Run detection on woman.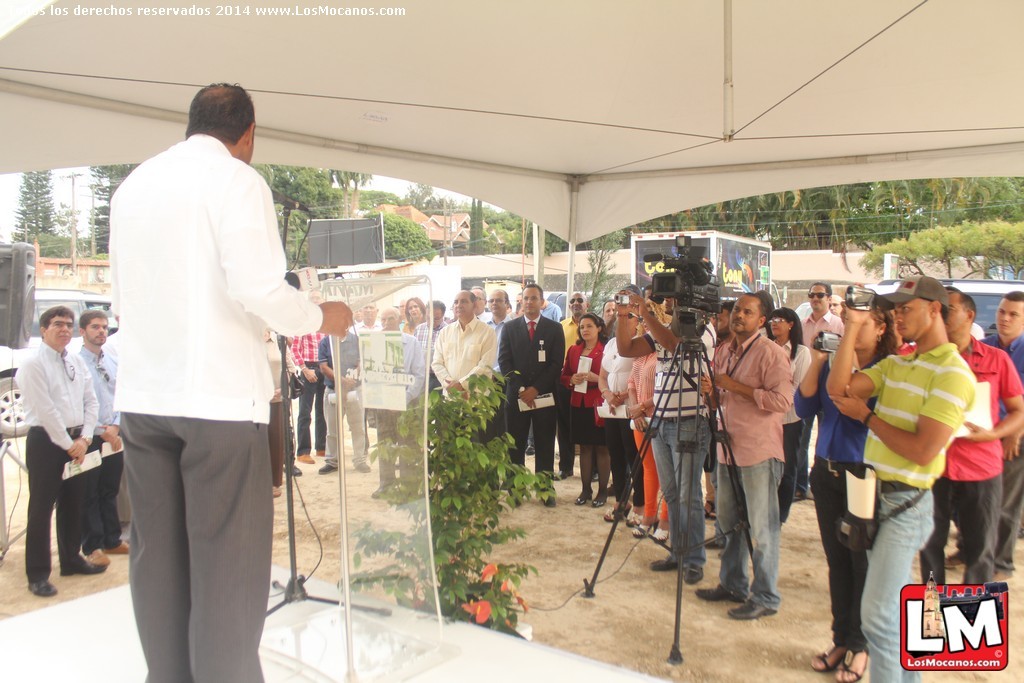
Result: bbox=(764, 304, 817, 531).
